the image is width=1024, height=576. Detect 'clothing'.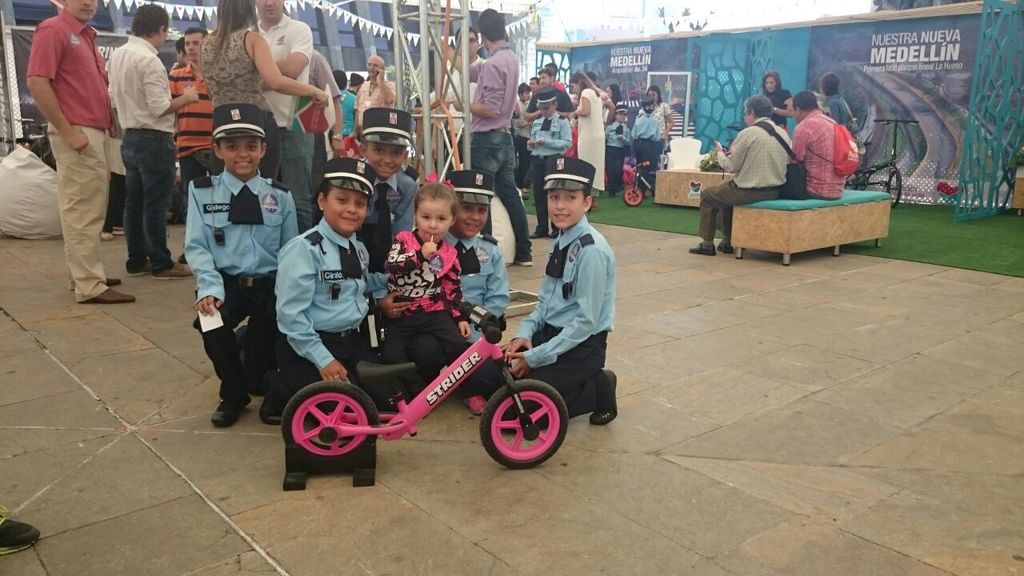
Detection: <region>20, 0, 110, 257</region>.
